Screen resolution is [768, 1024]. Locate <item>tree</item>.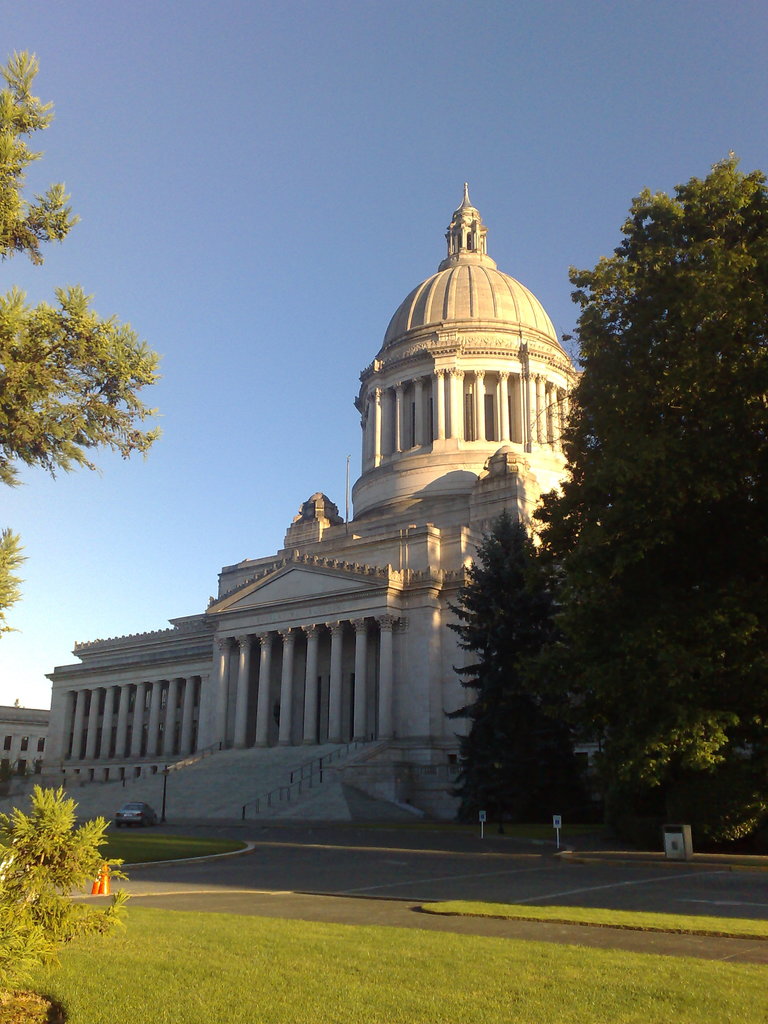
<bbox>441, 512, 575, 825</bbox>.
